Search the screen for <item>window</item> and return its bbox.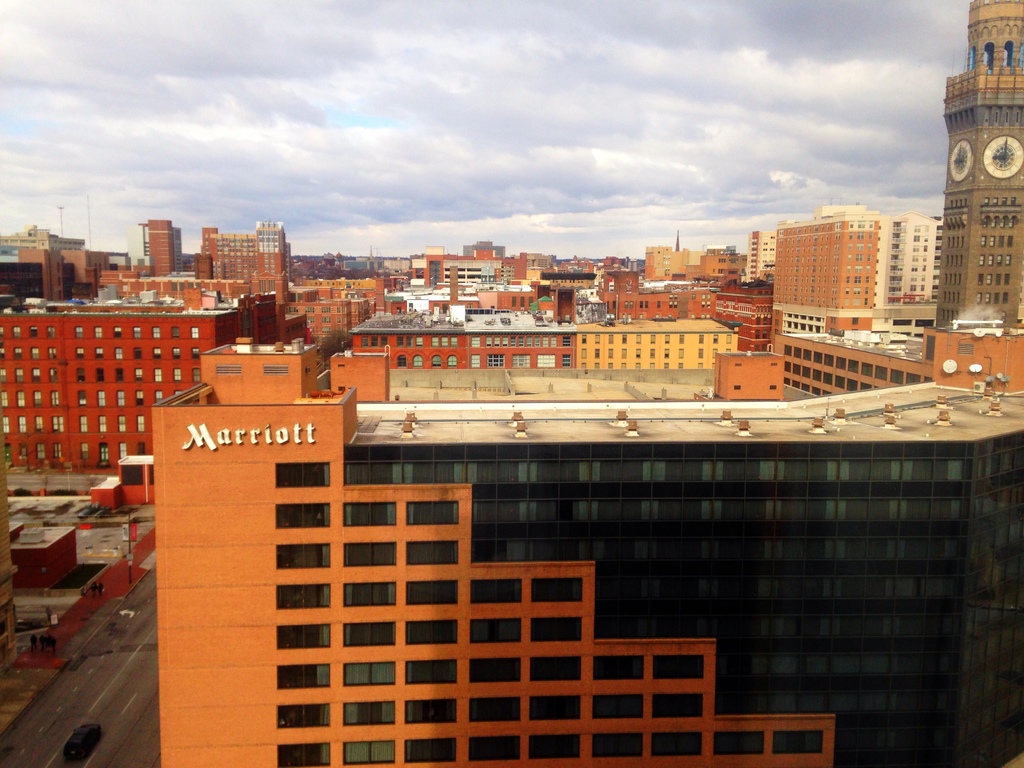
Found: {"x1": 767, "y1": 361, "x2": 778, "y2": 369}.
